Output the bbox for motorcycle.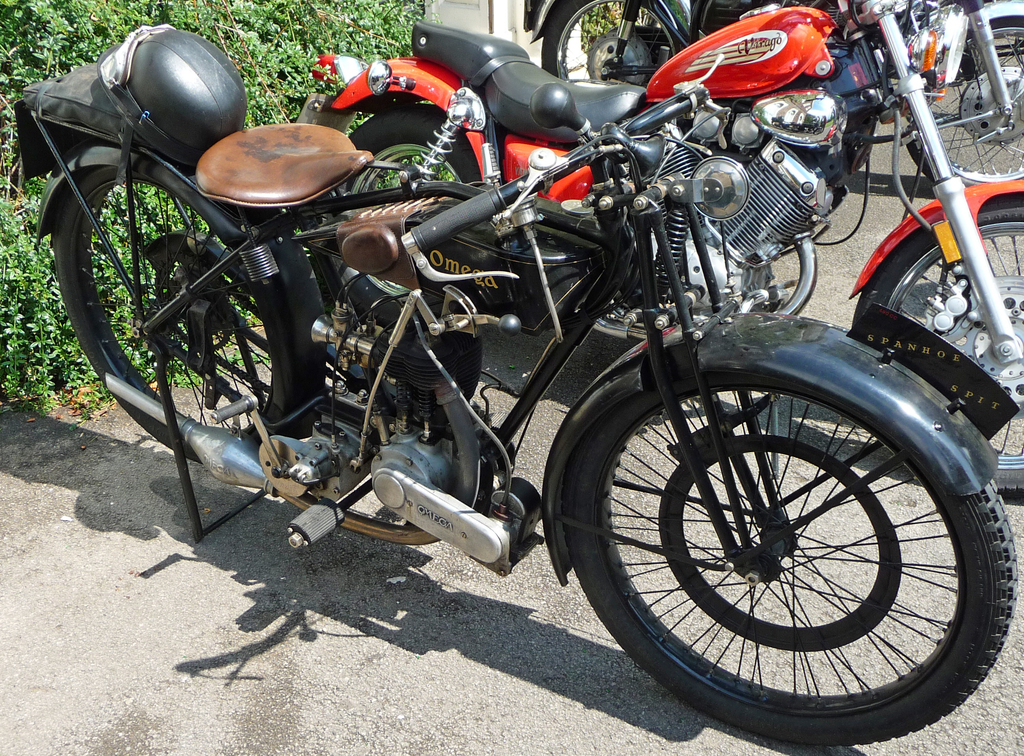
bbox(289, 1, 1023, 496).
